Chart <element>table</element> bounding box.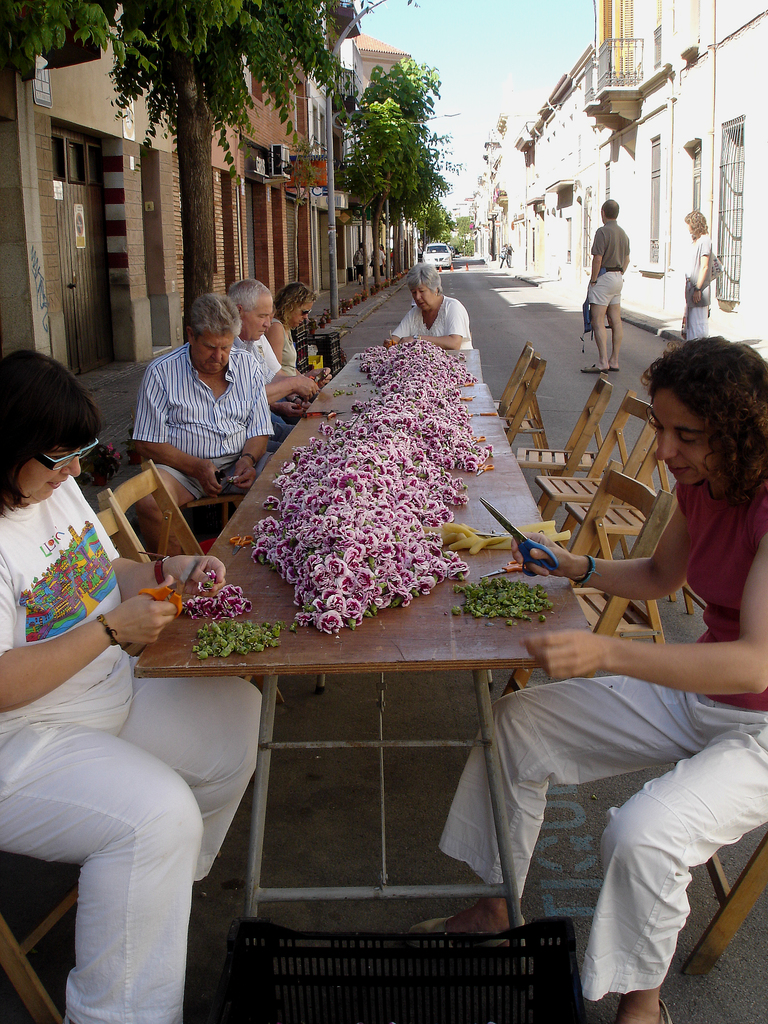
Charted: <bbox>128, 480, 614, 941</bbox>.
